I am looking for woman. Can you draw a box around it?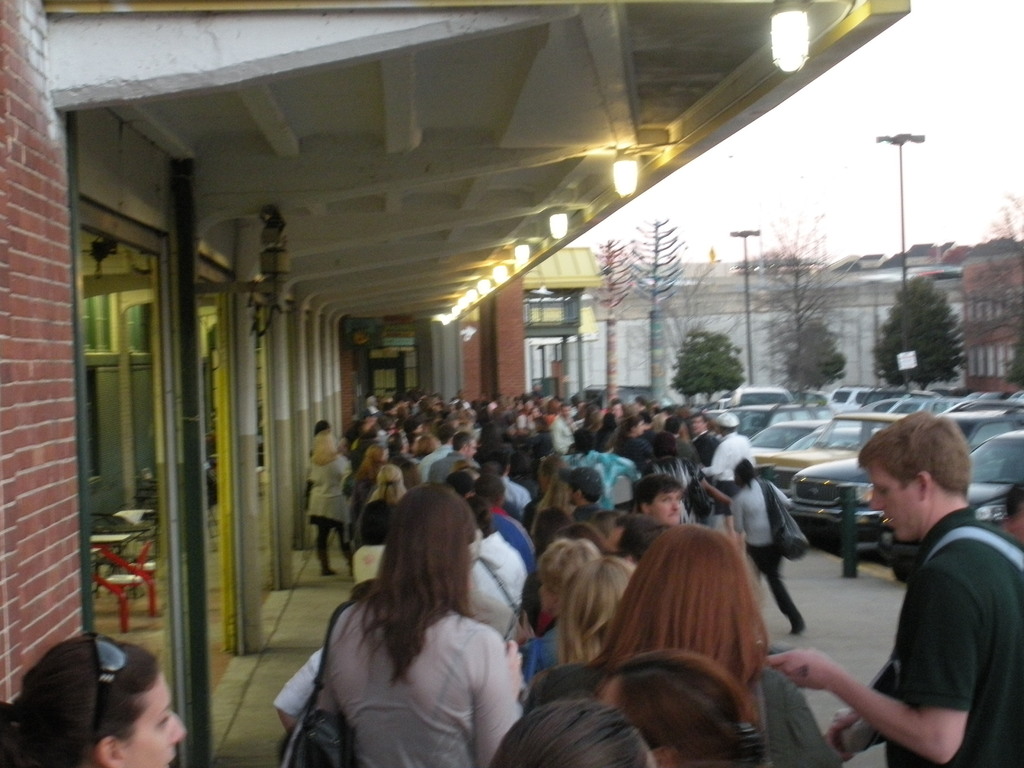
Sure, the bounding box is {"left": 274, "top": 476, "right": 541, "bottom": 762}.
